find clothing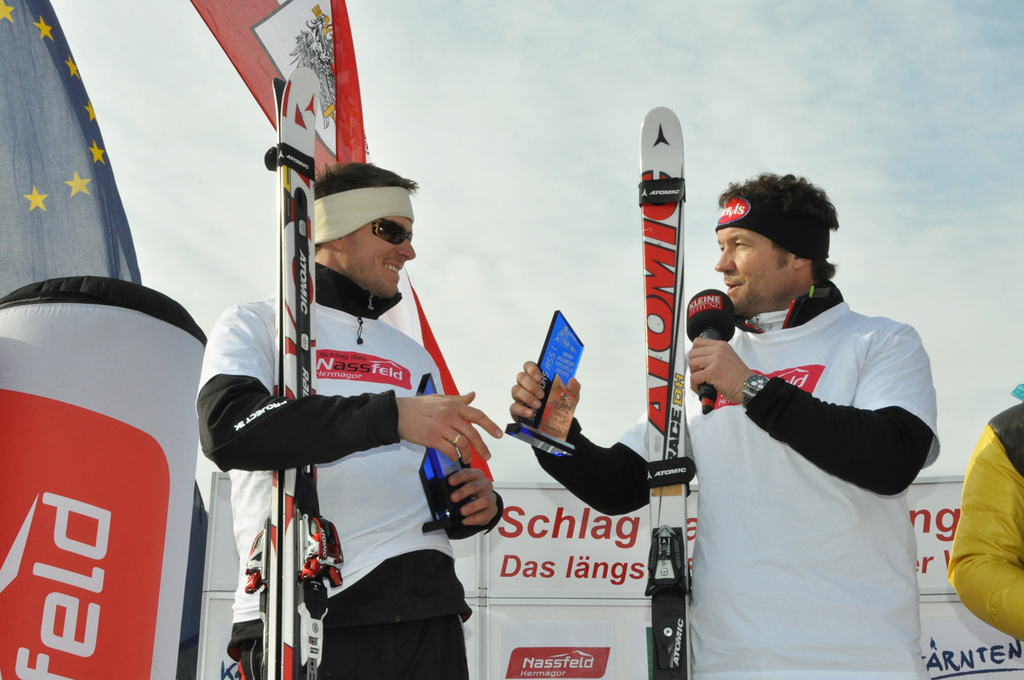
Rect(208, 216, 487, 642)
